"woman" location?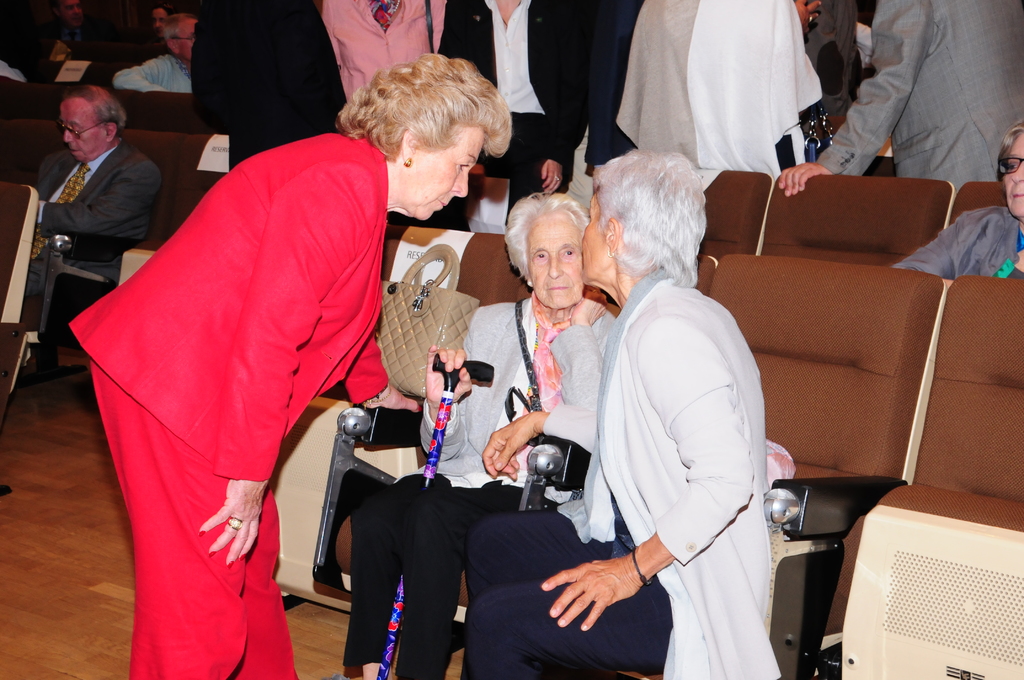
[left=893, top=118, right=1023, bottom=289]
